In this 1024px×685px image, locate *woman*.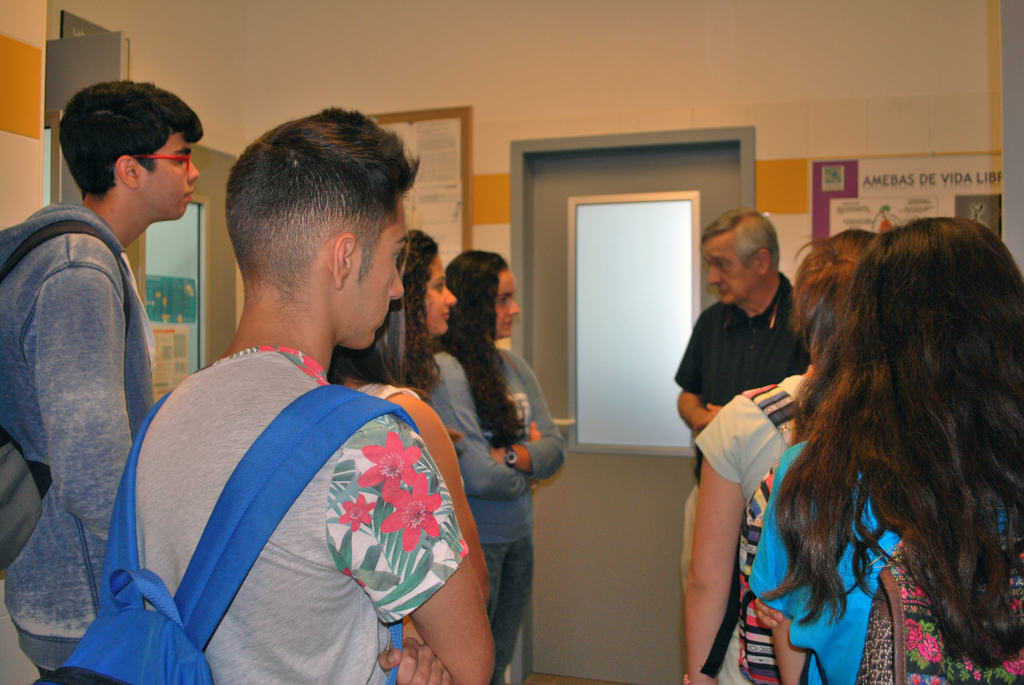
Bounding box: crop(682, 230, 890, 684).
